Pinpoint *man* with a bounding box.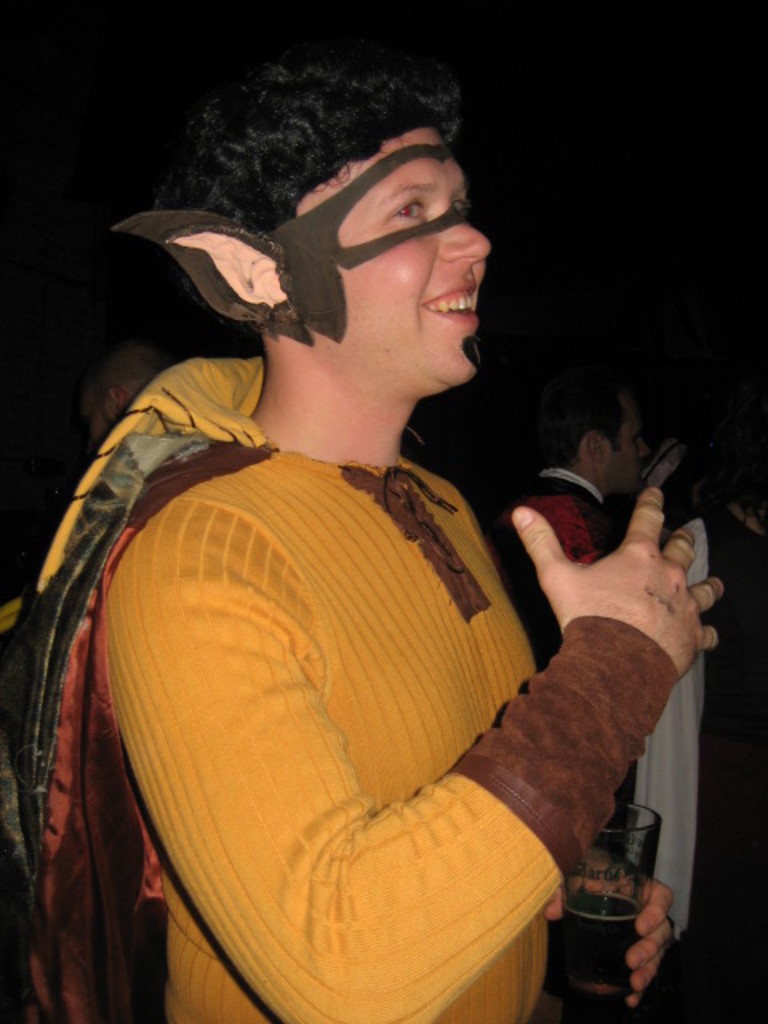
BBox(67, 333, 174, 450).
